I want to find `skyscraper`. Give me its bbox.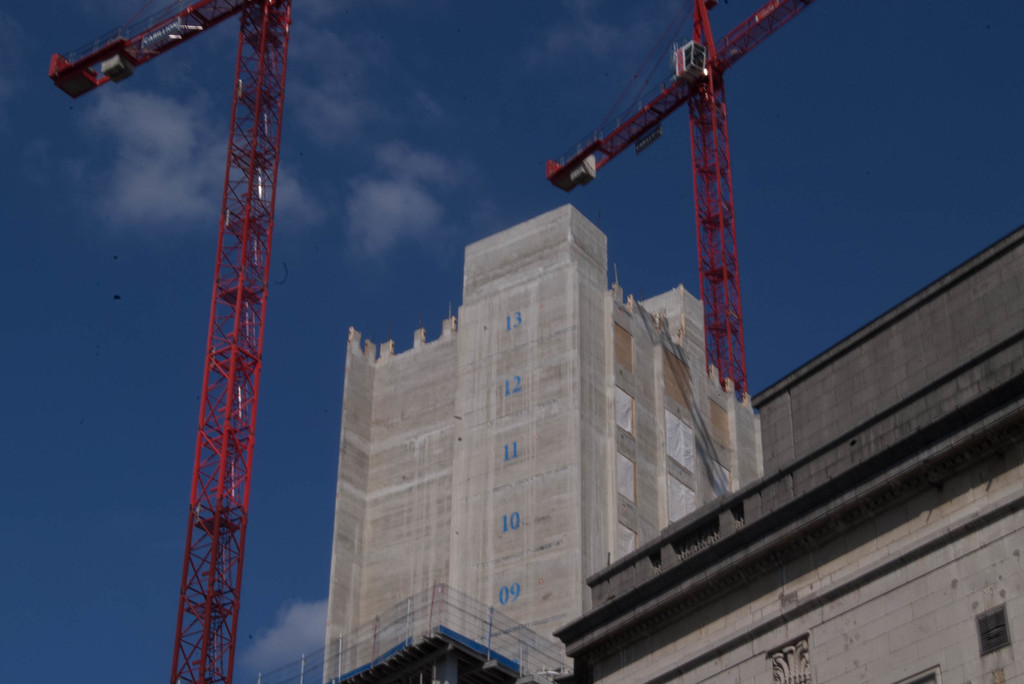
bbox=(307, 183, 771, 681).
